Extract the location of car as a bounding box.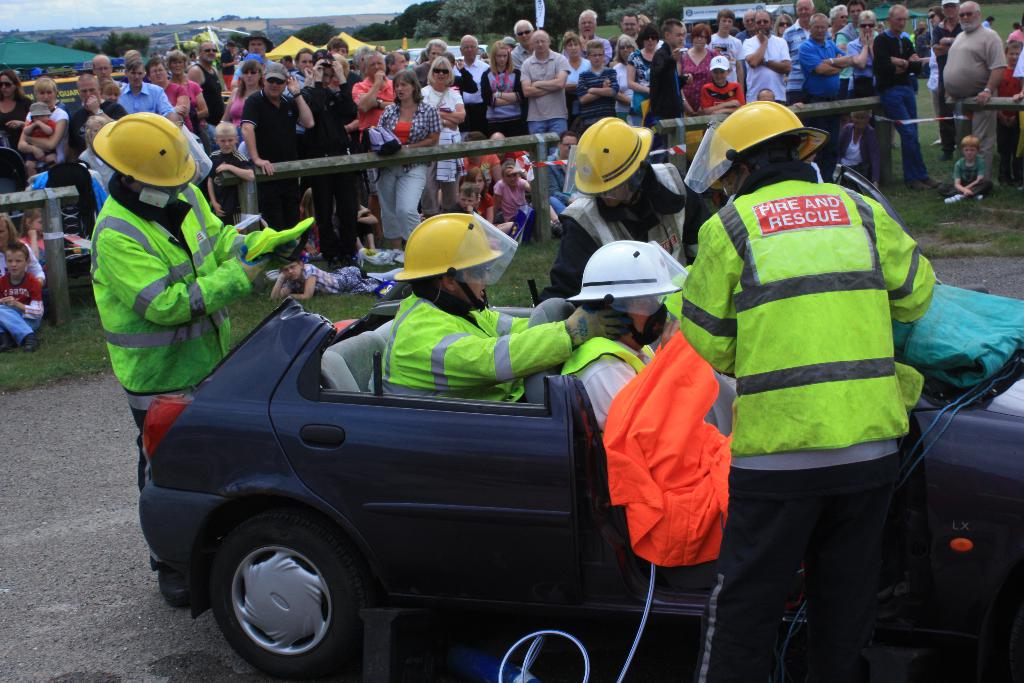
(143,295,1023,672).
